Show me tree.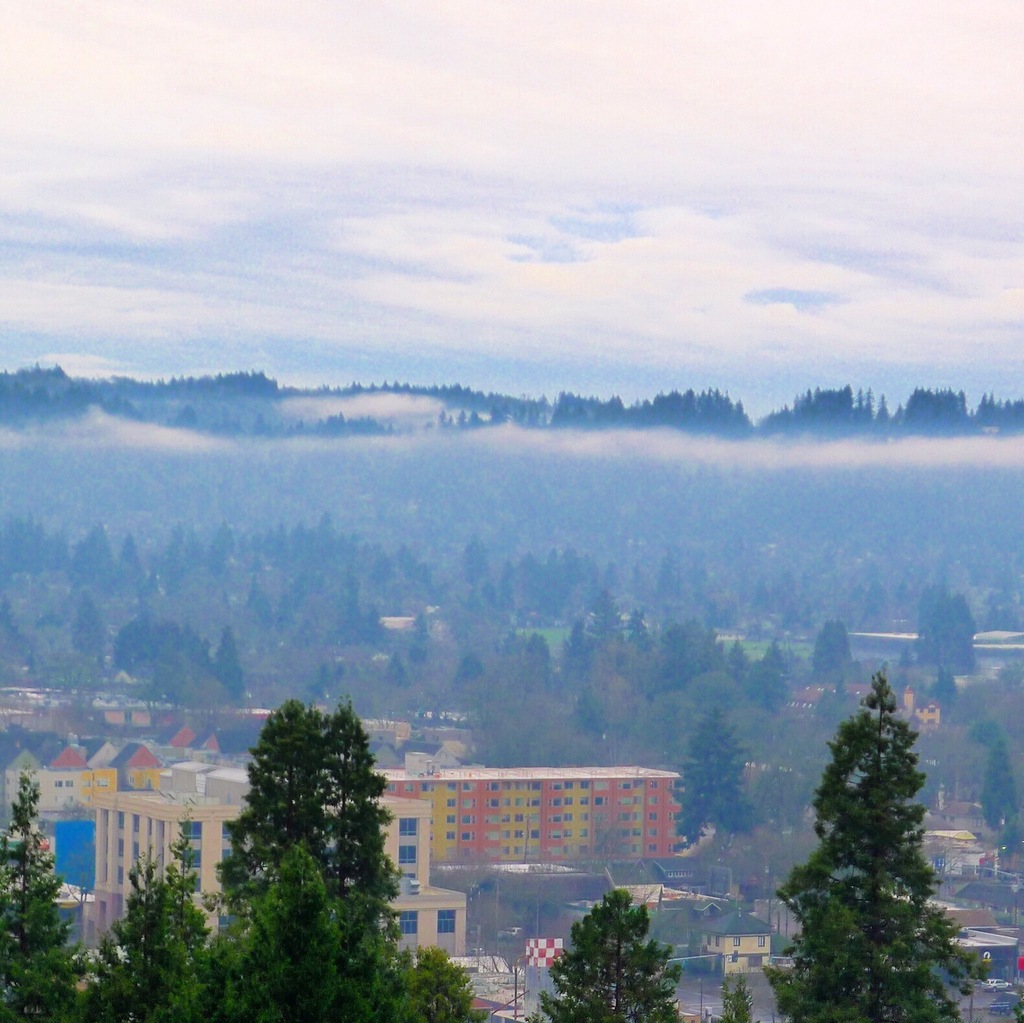
tree is here: BBox(78, 814, 213, 1022).
